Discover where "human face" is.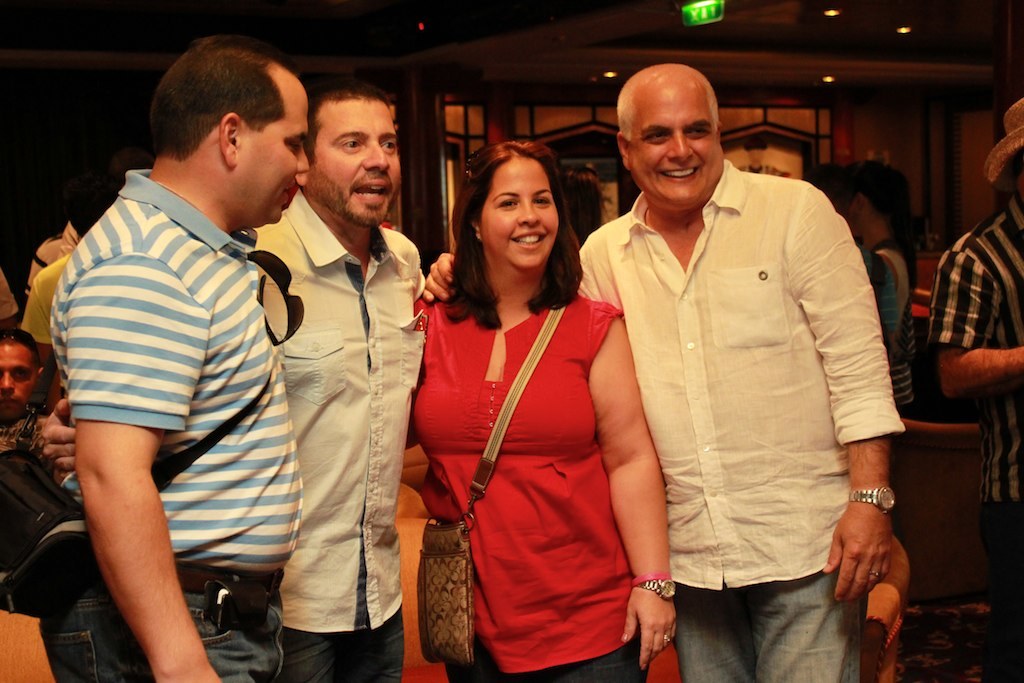
Discovered at bbox(842, 195, 858, 228).
